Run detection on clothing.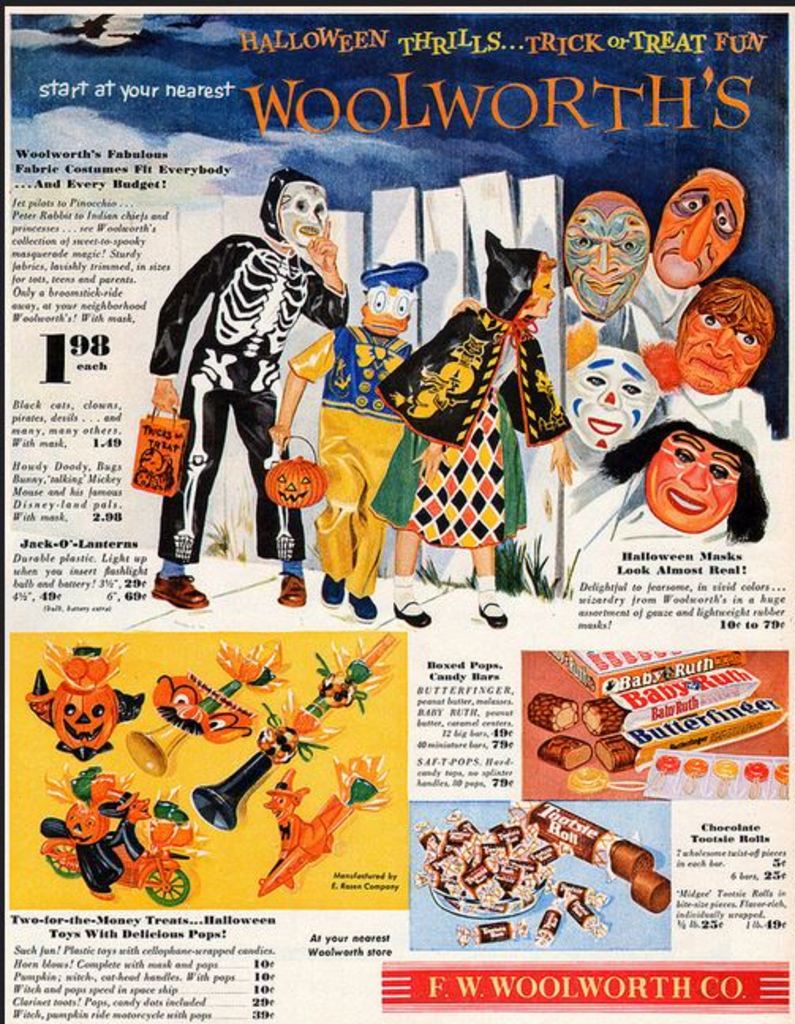
Result: left=153, top=232, right=349, bottom=566.
